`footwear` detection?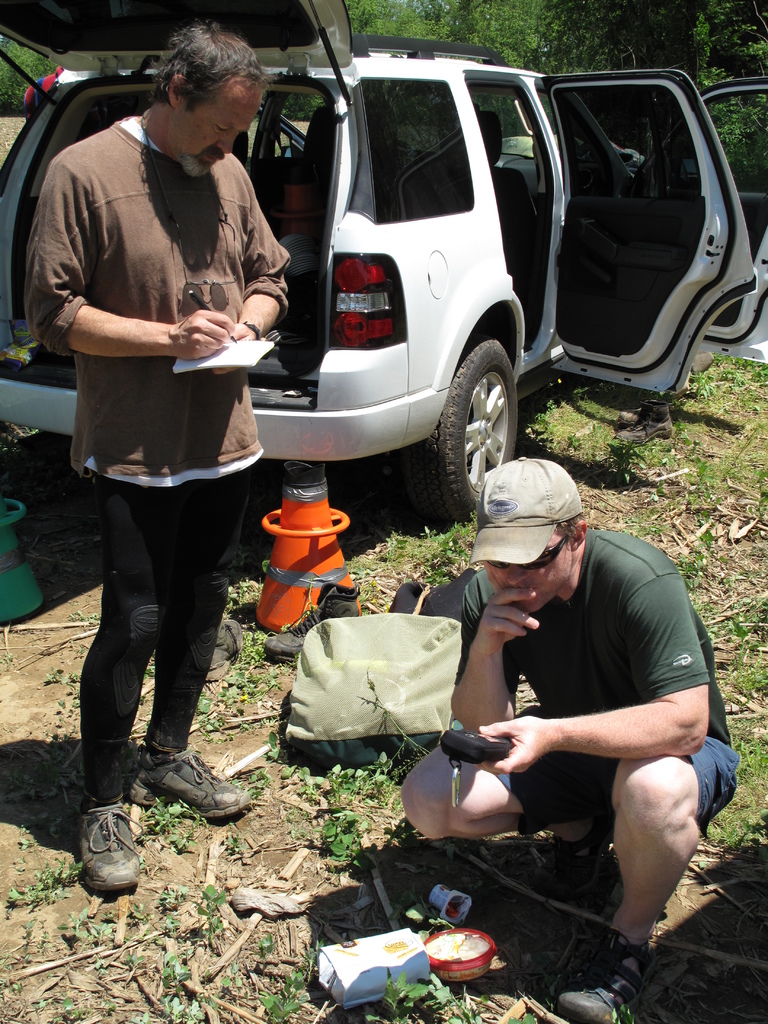
76, 798, 150, 908
